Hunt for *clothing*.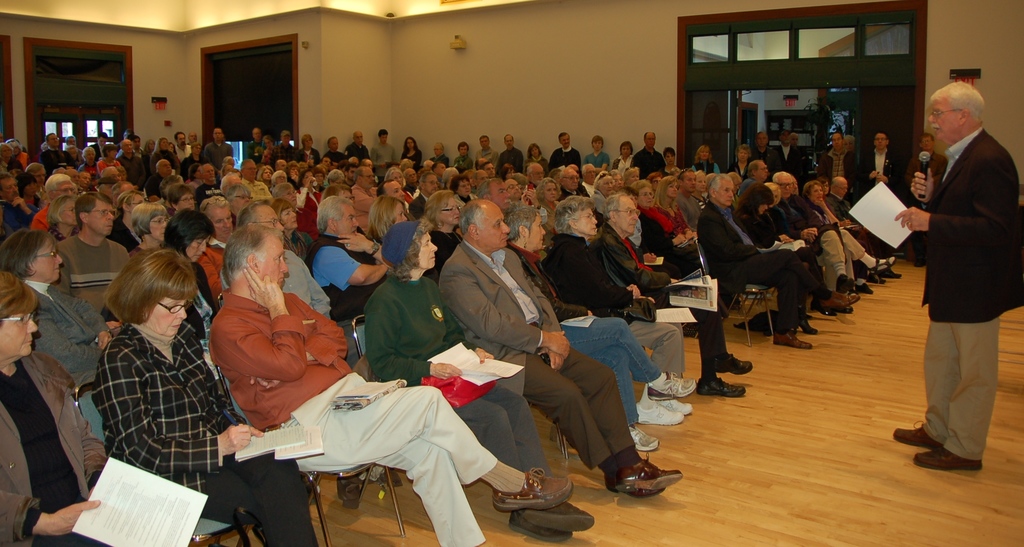
Hunted down at select_region(737, 175, 757, 200).
